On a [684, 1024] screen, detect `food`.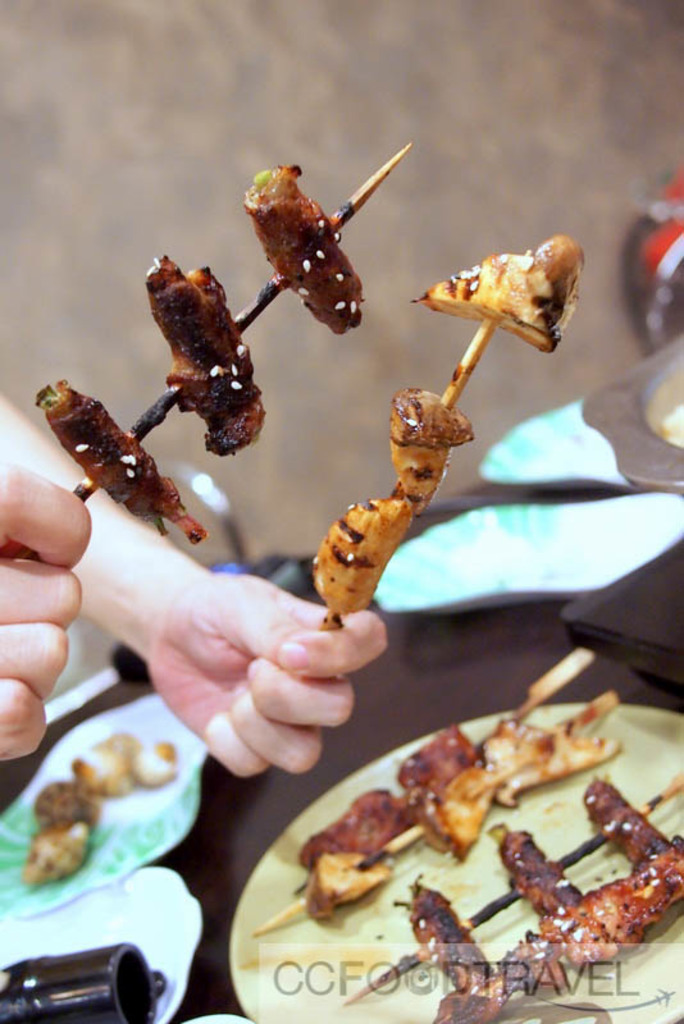
33,378,208,544.
